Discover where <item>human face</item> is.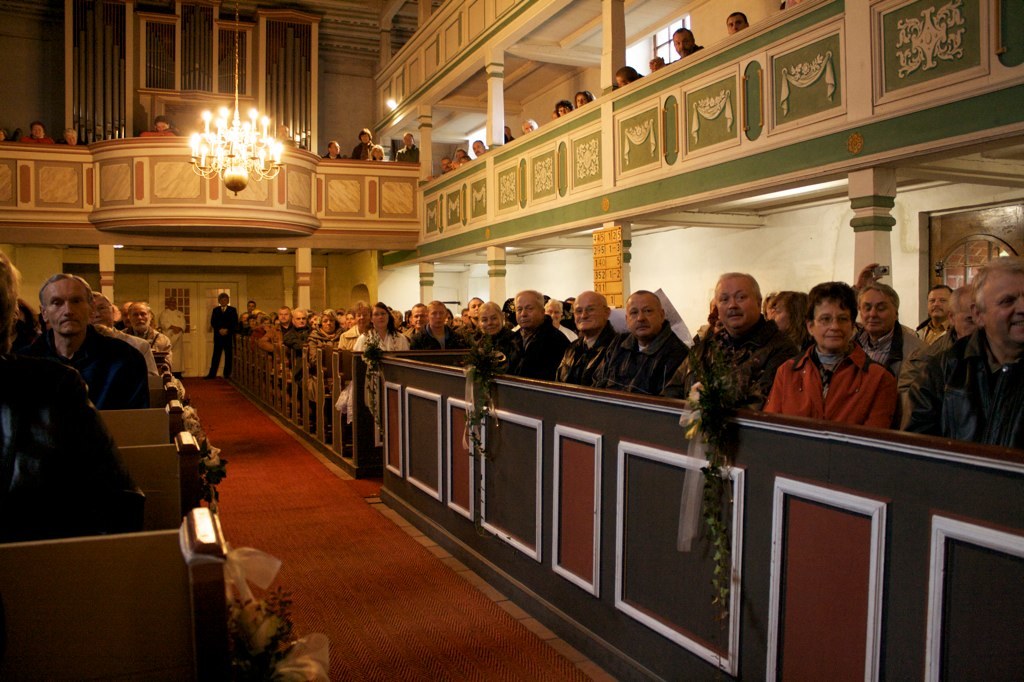
Discovered at bbox(167, 298, 180, 310).
